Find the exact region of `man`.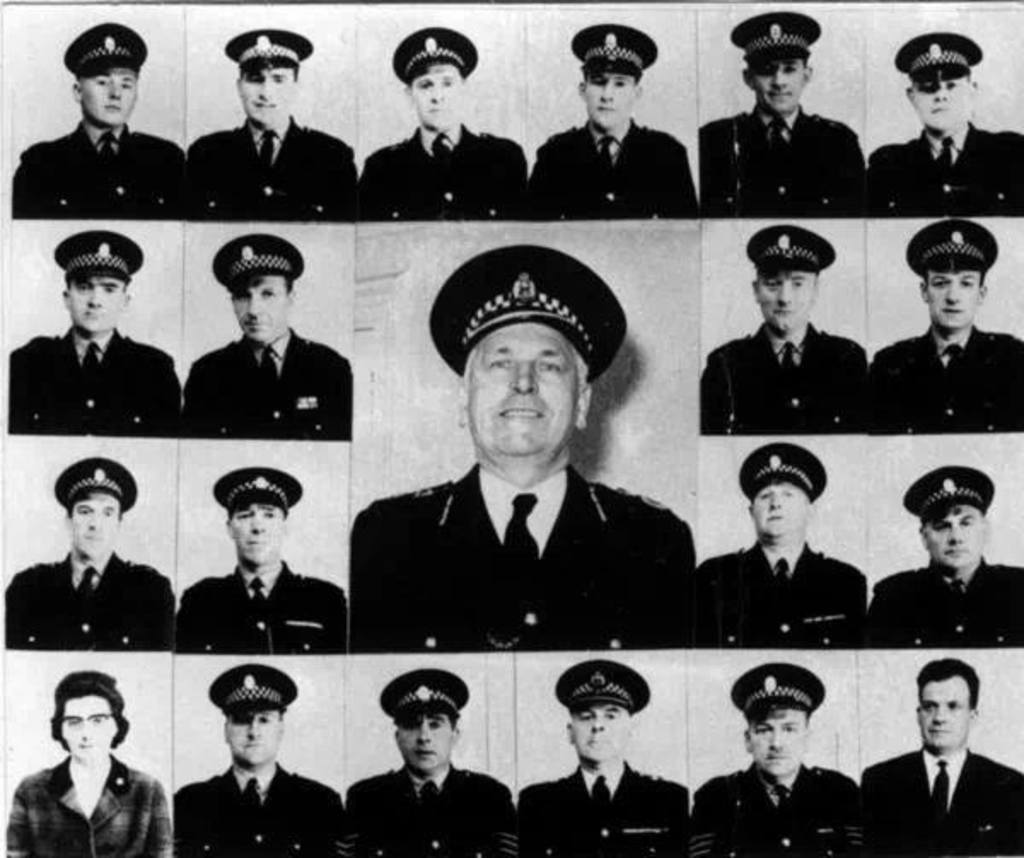
Exact region: 874, 467, 1022, 652.
